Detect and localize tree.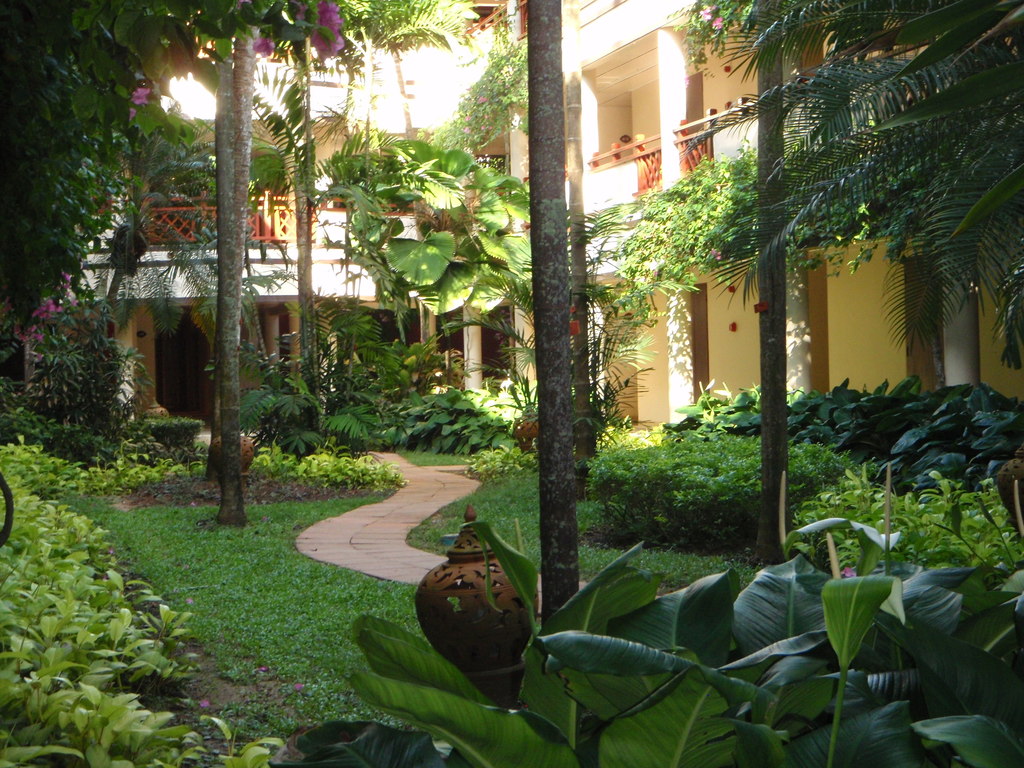
Localized at <region>708, 1, 1023, 372</region>.
